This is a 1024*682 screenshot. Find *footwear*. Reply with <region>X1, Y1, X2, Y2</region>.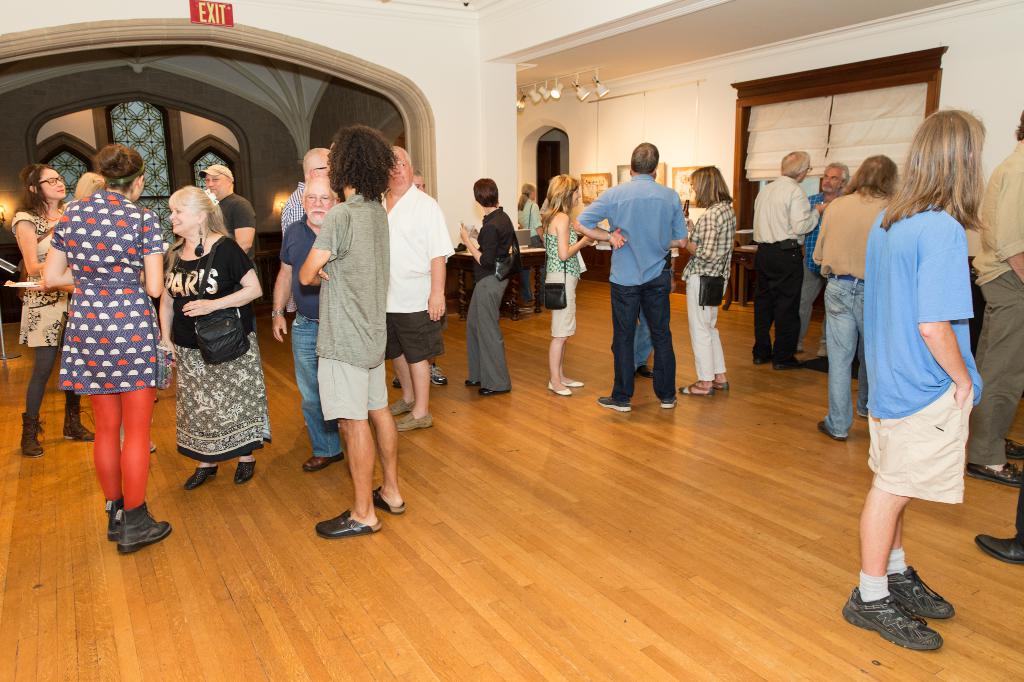
<region>773, 354, 803, 367</region>.
